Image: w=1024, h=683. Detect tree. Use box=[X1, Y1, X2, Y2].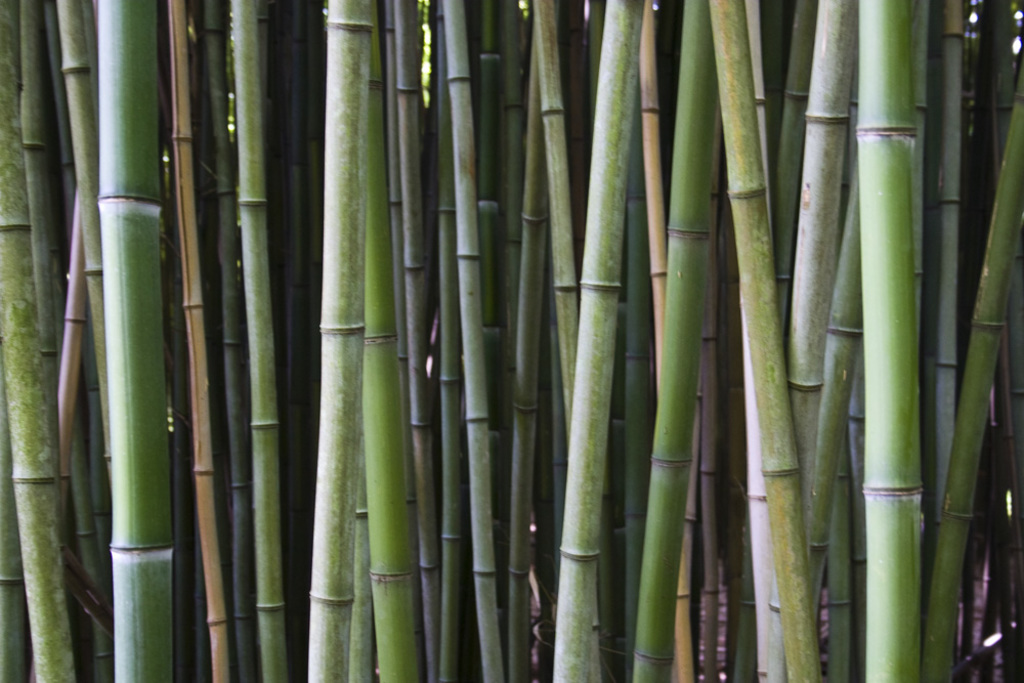
box=[97, 0, 173, 682].
